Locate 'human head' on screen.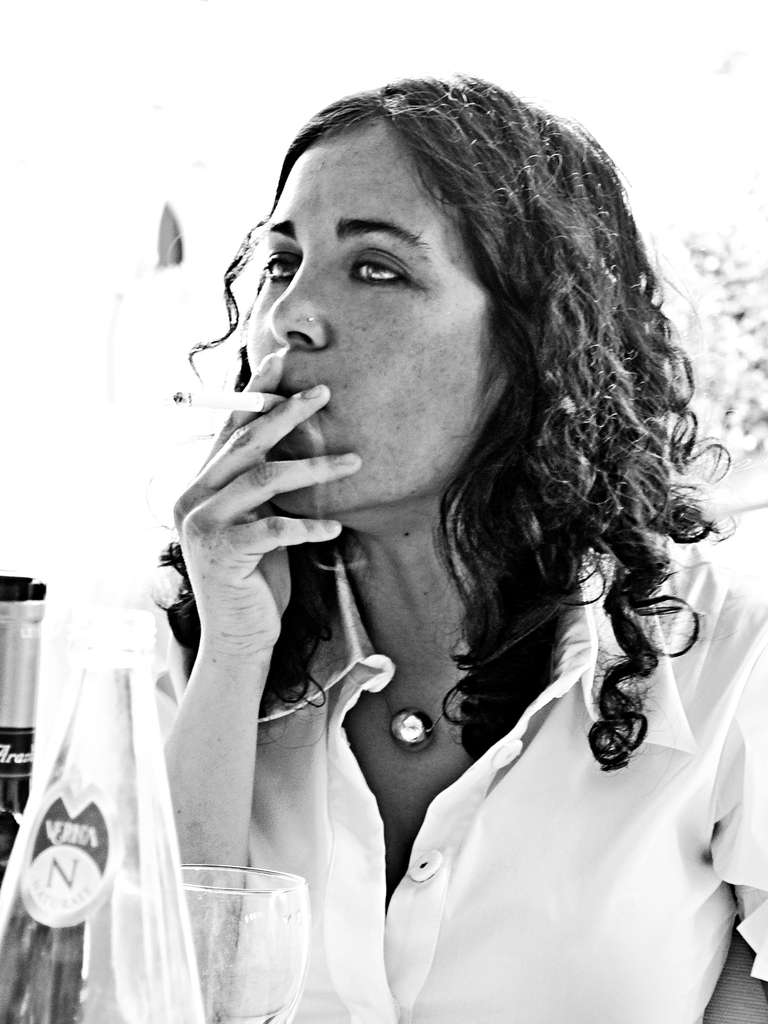
On screen at <bbox>225, 71, 628, 525</bbox>.
